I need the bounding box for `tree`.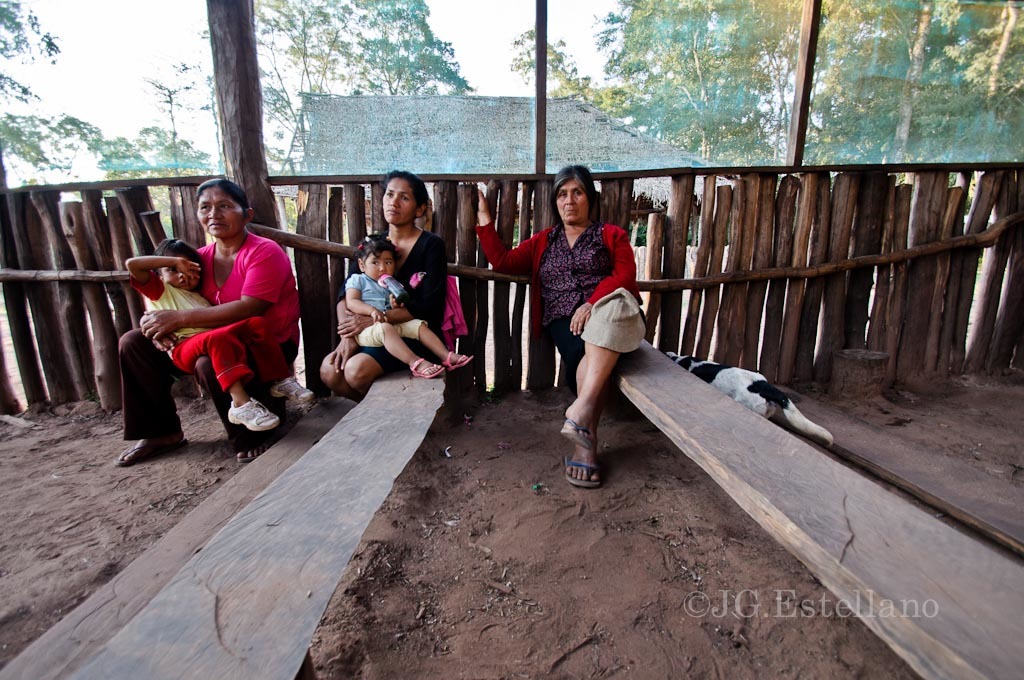
Here it is: (0,0,97,188).
